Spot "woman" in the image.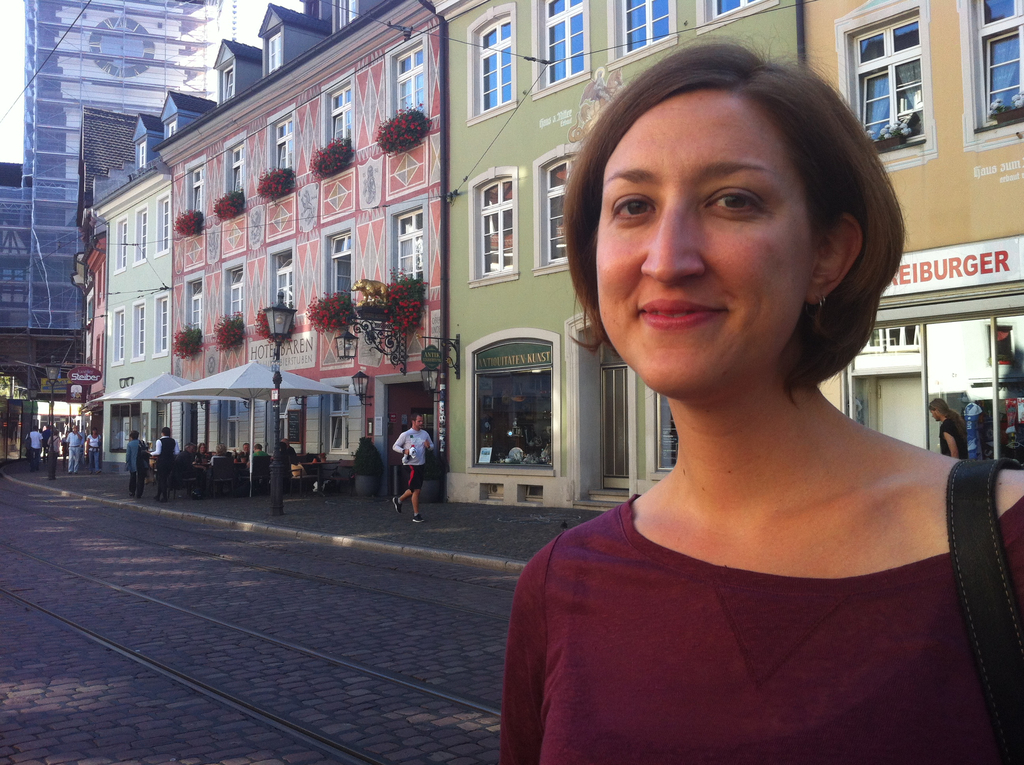
"woman" found at region(196, 445, 208, 467).
